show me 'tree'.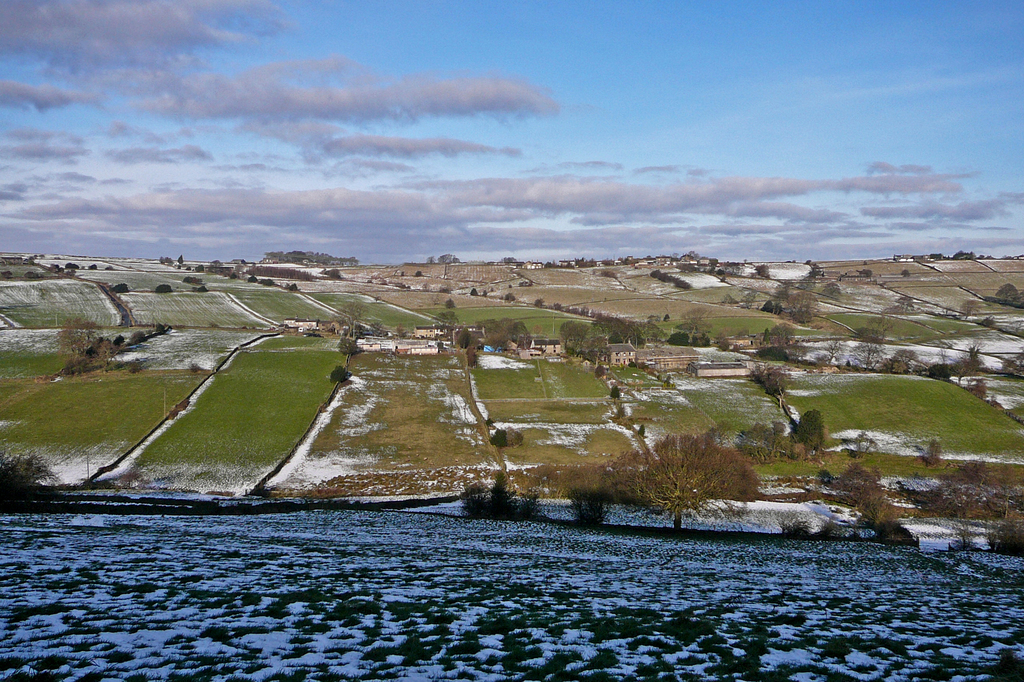
'tree' is here: (left=85, top=263, right=97, bottom=271).
